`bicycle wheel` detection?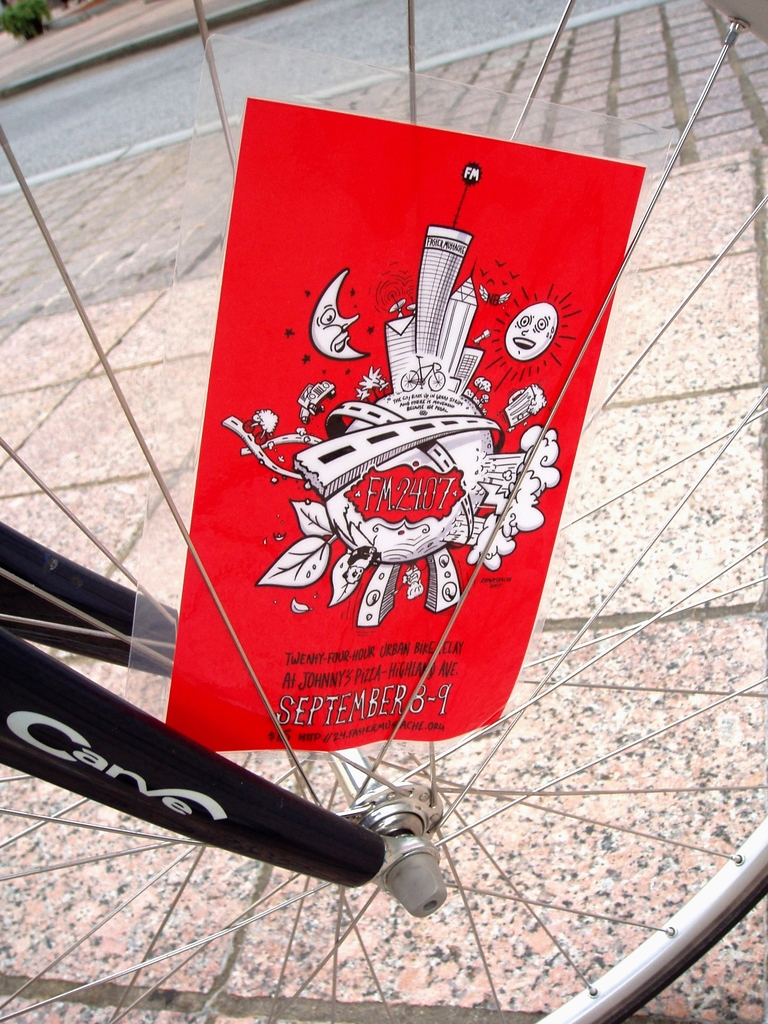
{"x1": 0, "y1": 0, "x2": 767, "y2": 1023}
